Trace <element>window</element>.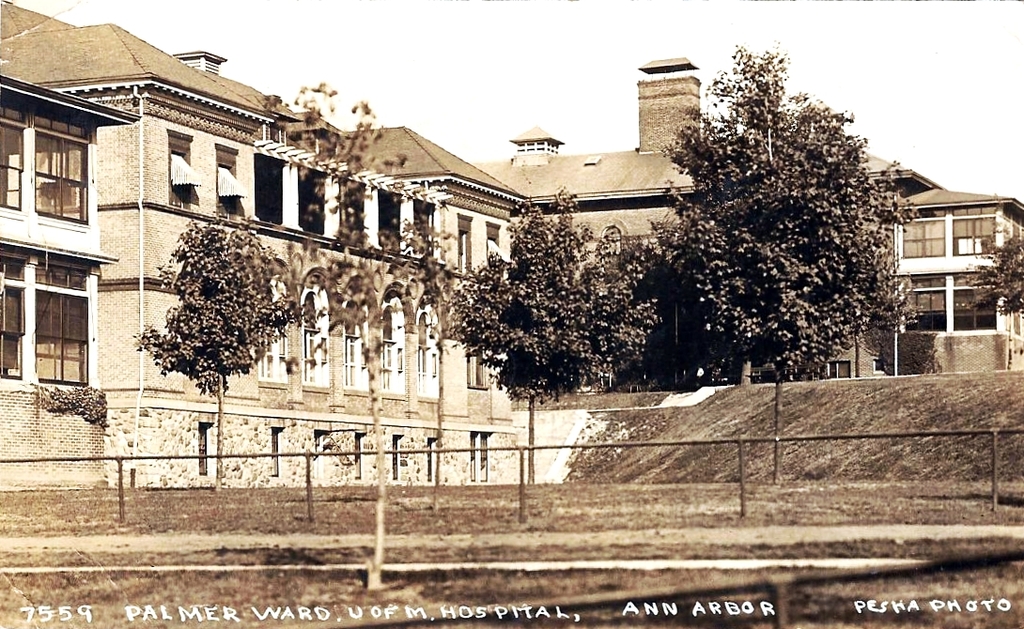
Traced to {"x1": 165, "y1": 130, "x2": 191, "y2": 209}.
